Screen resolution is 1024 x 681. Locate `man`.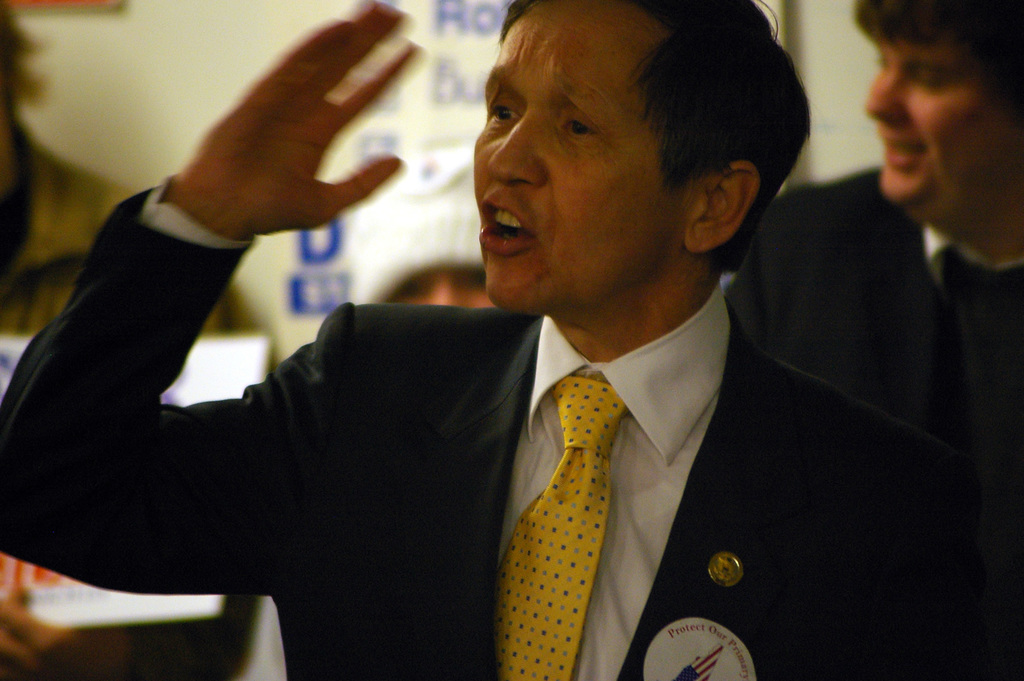
(115, 20, 949, 657).
